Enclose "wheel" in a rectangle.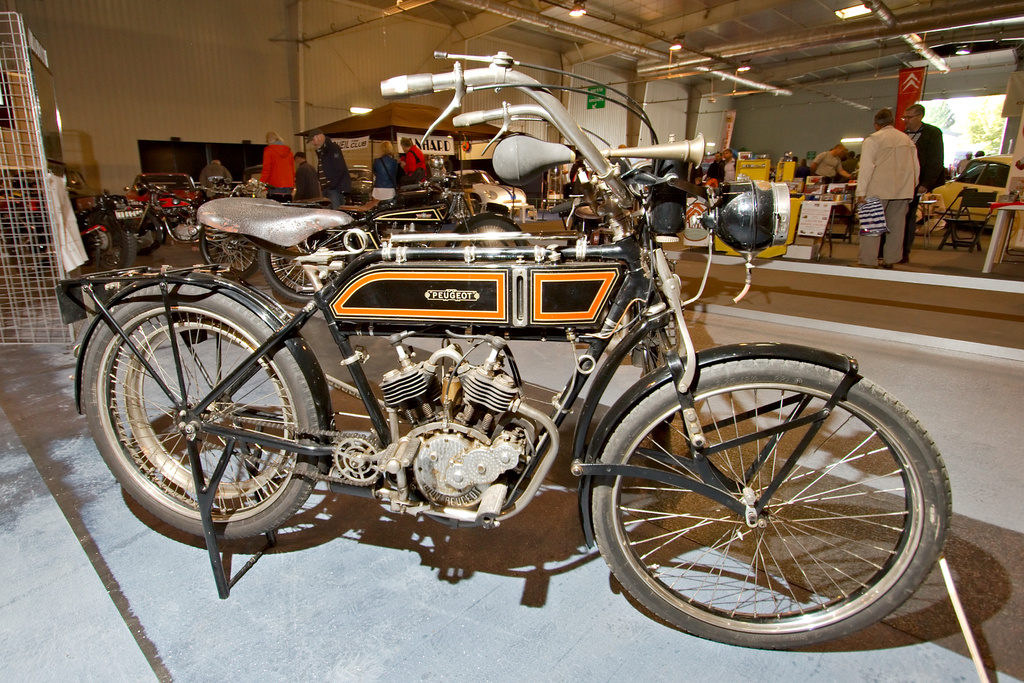
{"x1": 589, "y1": 357, "x2": 957, "y2": 645}.
